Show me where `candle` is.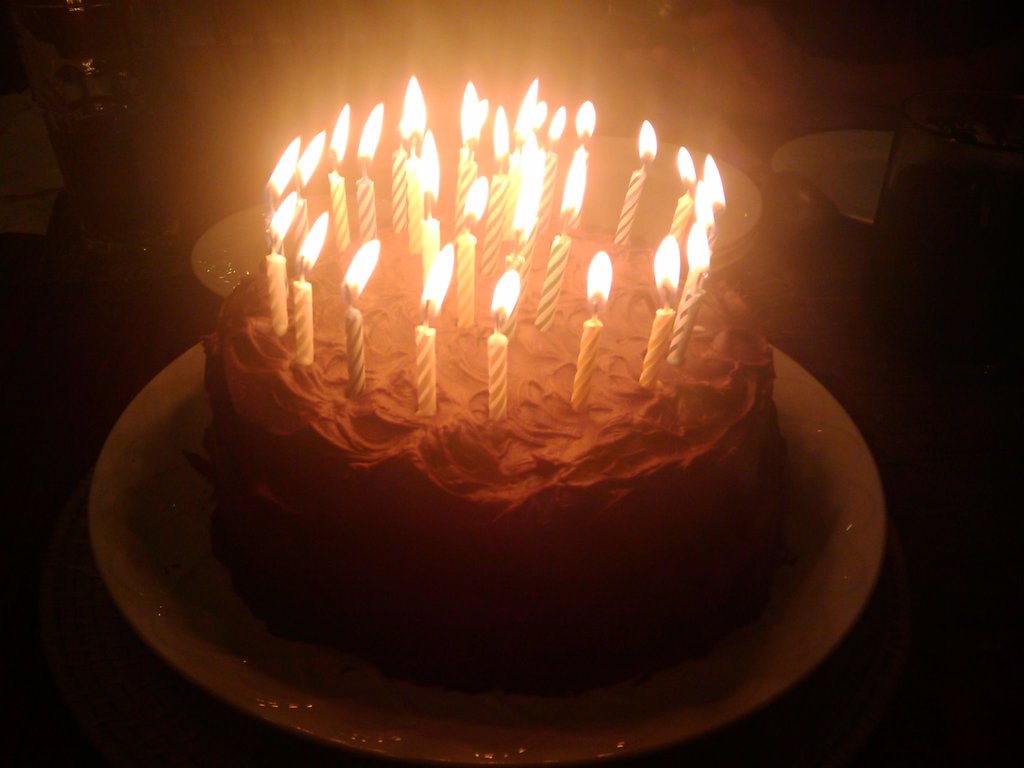
`candle` is at 339, 240, 378, 397.
